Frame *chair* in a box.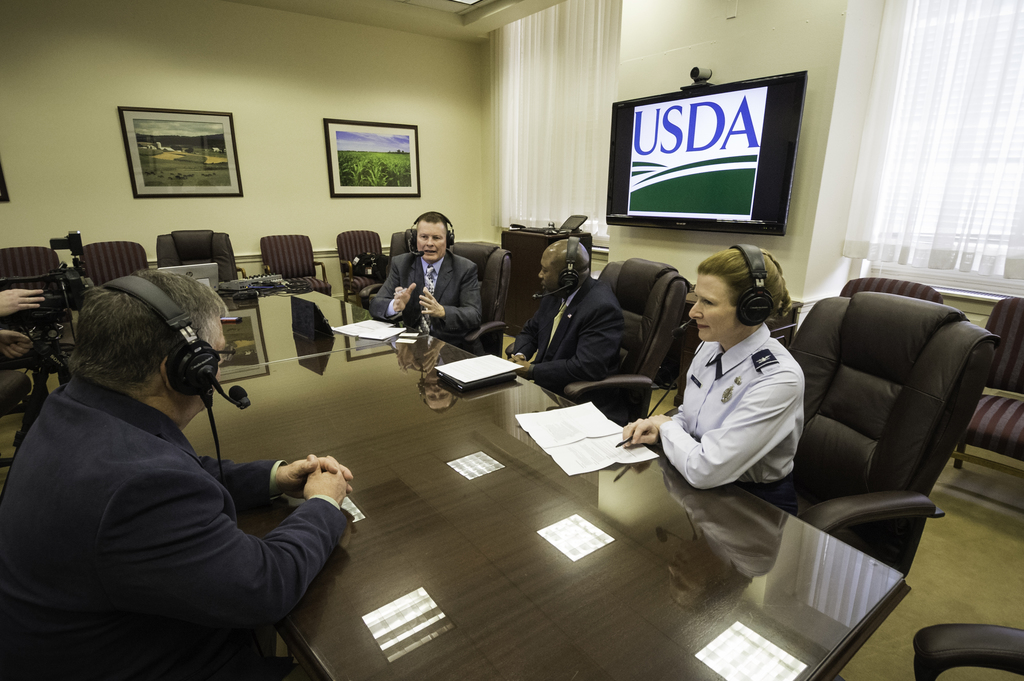
BBox(155, 228, 250, 286).
